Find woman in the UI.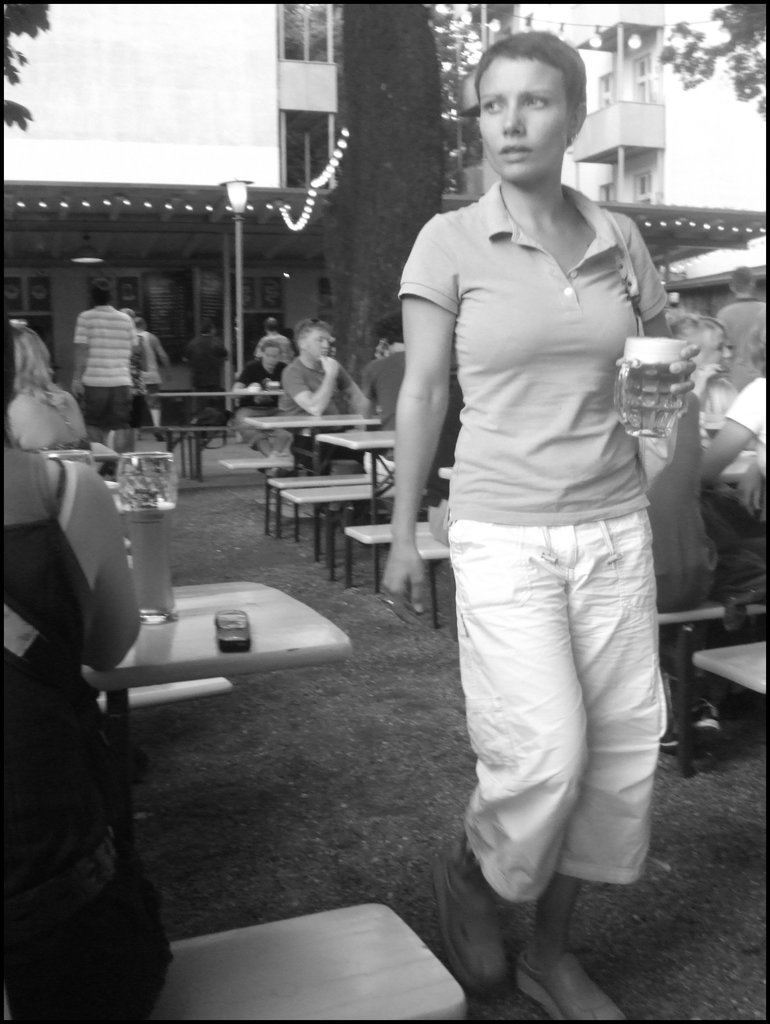
UI element at x1=6 y1=317 x2=92 y2=462.
